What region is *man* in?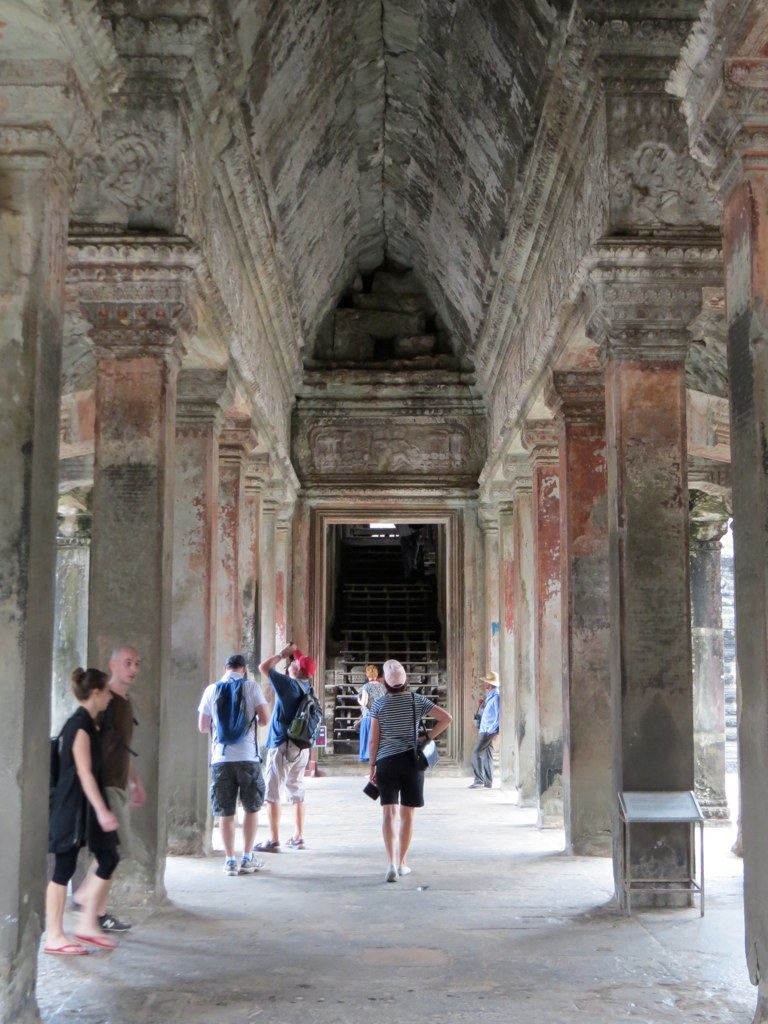
box(473, 665, 513, 792).
